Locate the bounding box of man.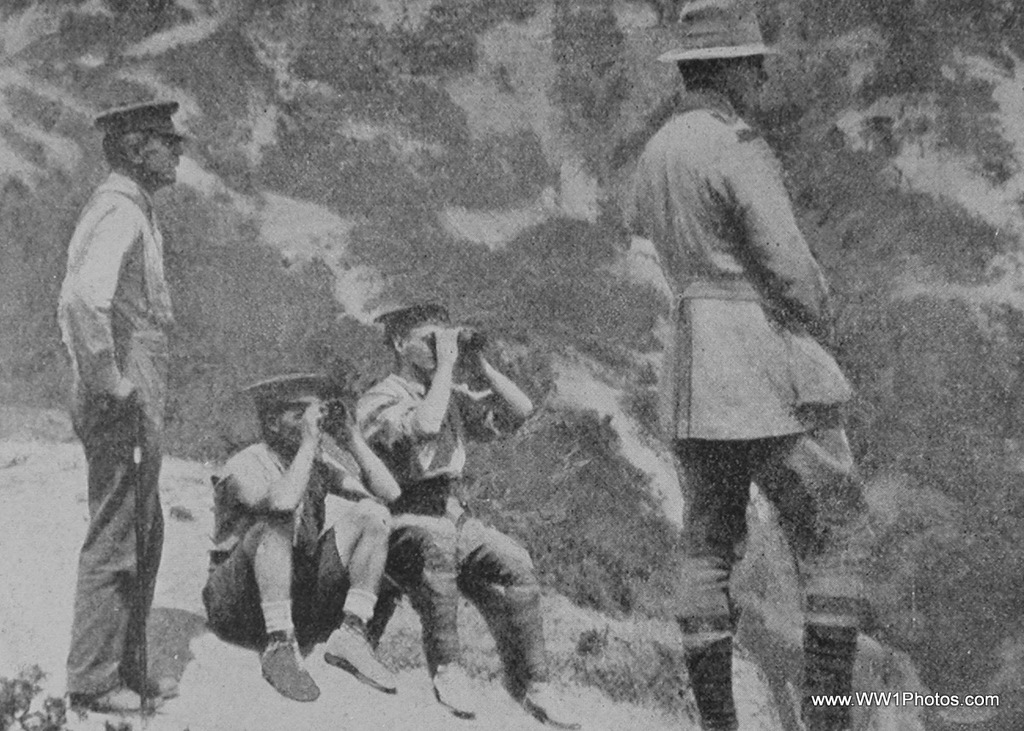
Bounding box: {"x1": 193, "y1": 362, "x2": 393, "y2": 705}.
